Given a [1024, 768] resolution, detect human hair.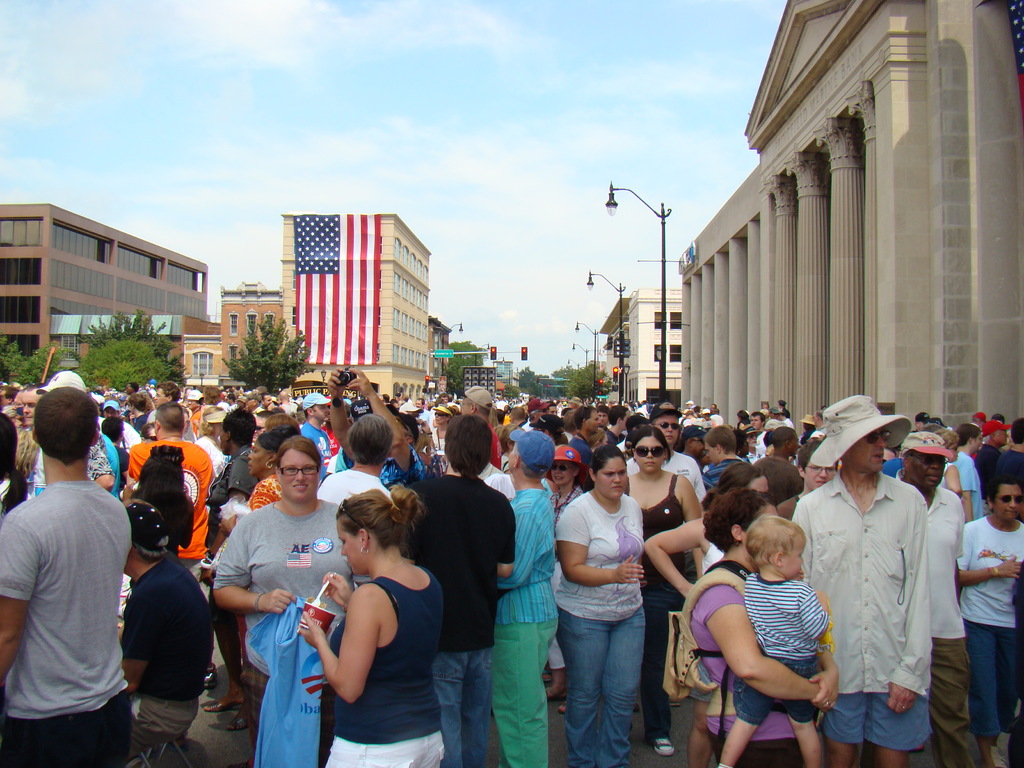
pyautogui.locateOnScreen(265, 412, 302, 433).
